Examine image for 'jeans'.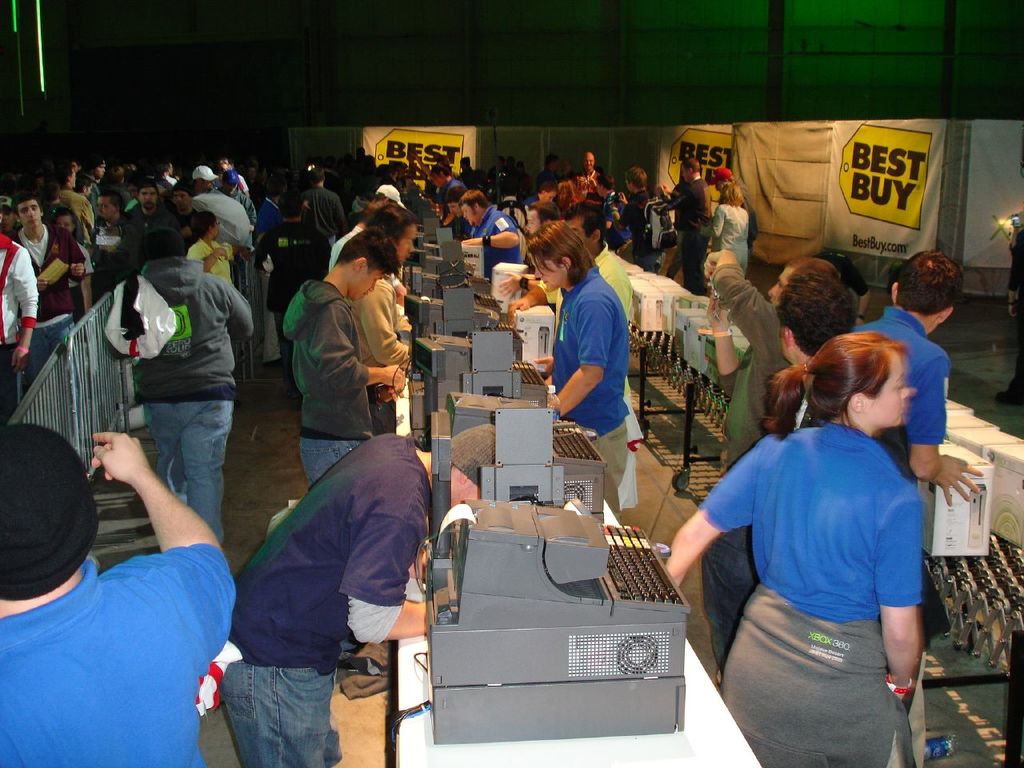
Examination result: [left=146, top=402, right=237, bottom=538].
